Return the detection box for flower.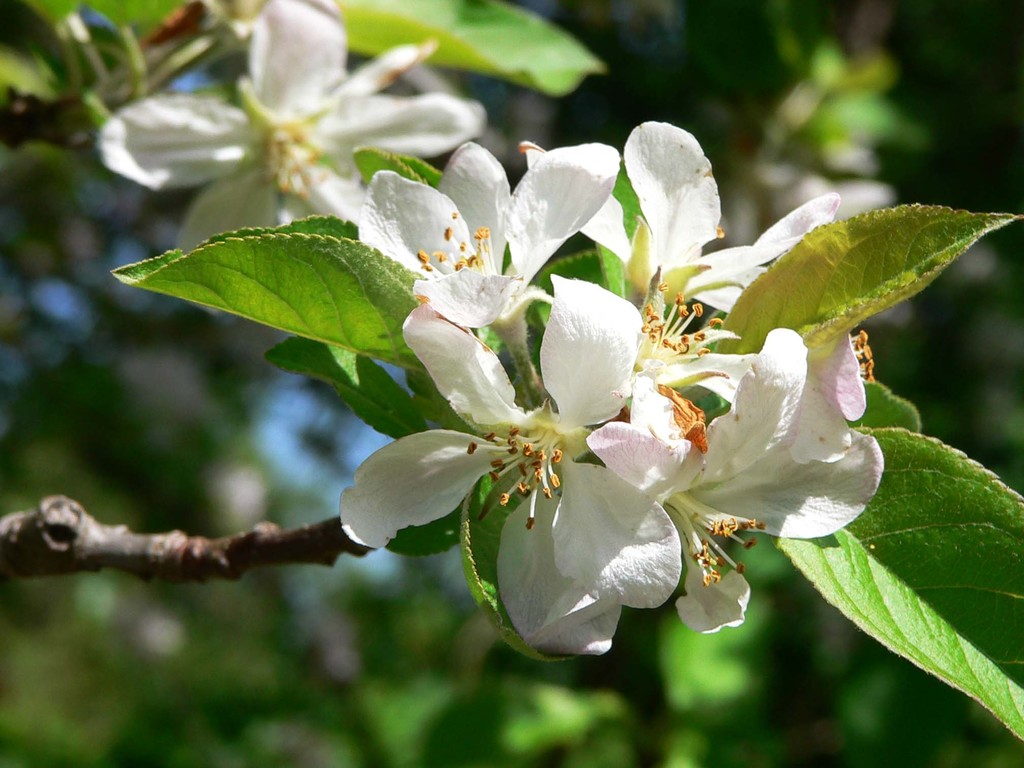
<region>102, 0, 490, 250</region>.
